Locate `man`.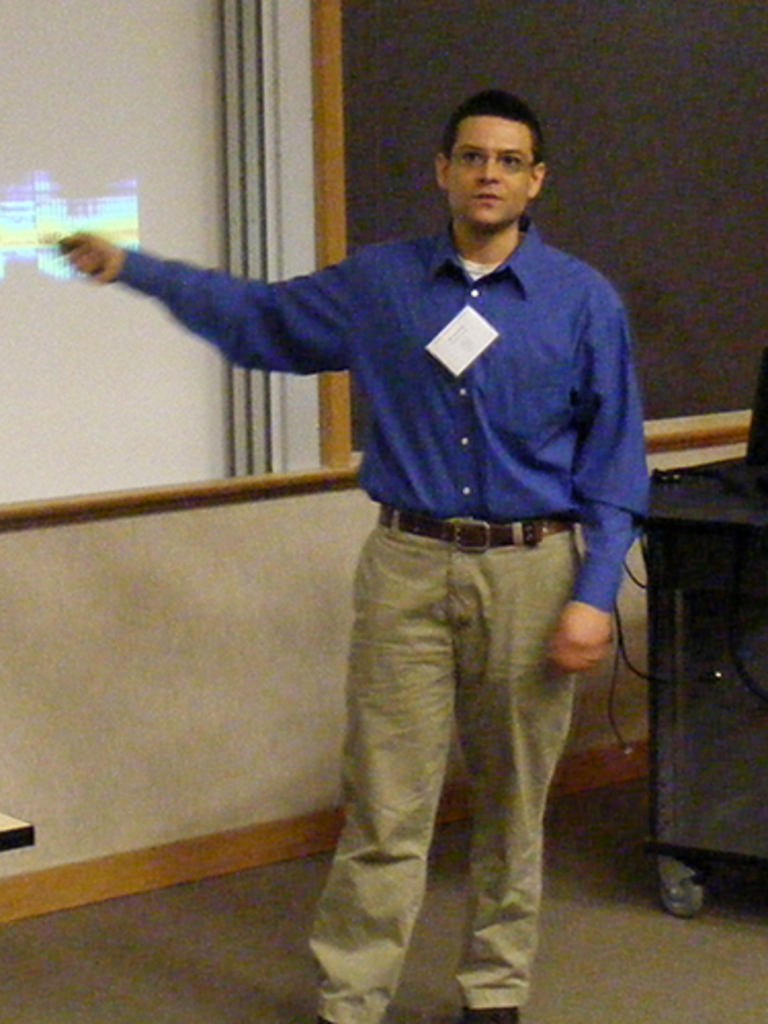
Bounding box: [left=57, top=88, right=655, bottom=1022].
